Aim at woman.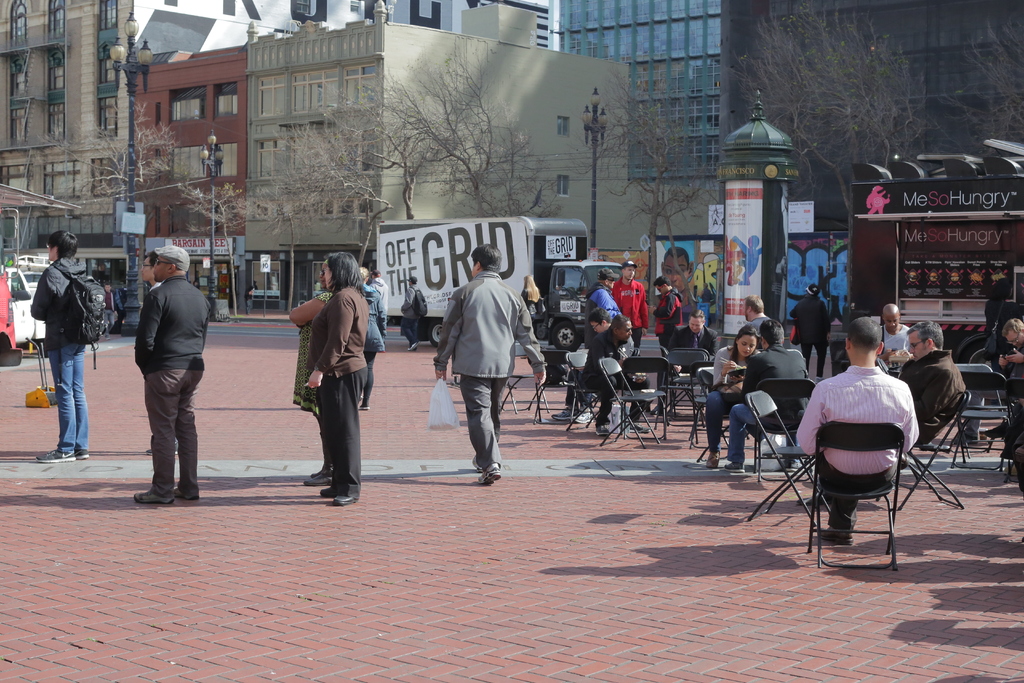
Aimed at pyautogui.locateOnScreen(305, 254, 369, 513).
